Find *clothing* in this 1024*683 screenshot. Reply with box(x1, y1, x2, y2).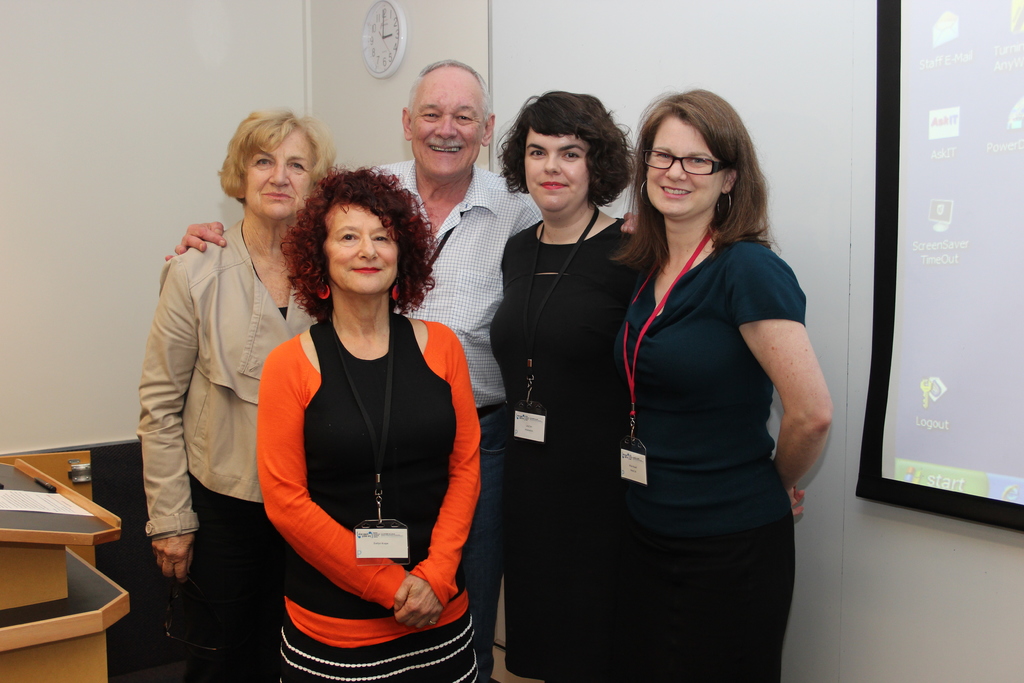
box(377, 168, 525, 409).
